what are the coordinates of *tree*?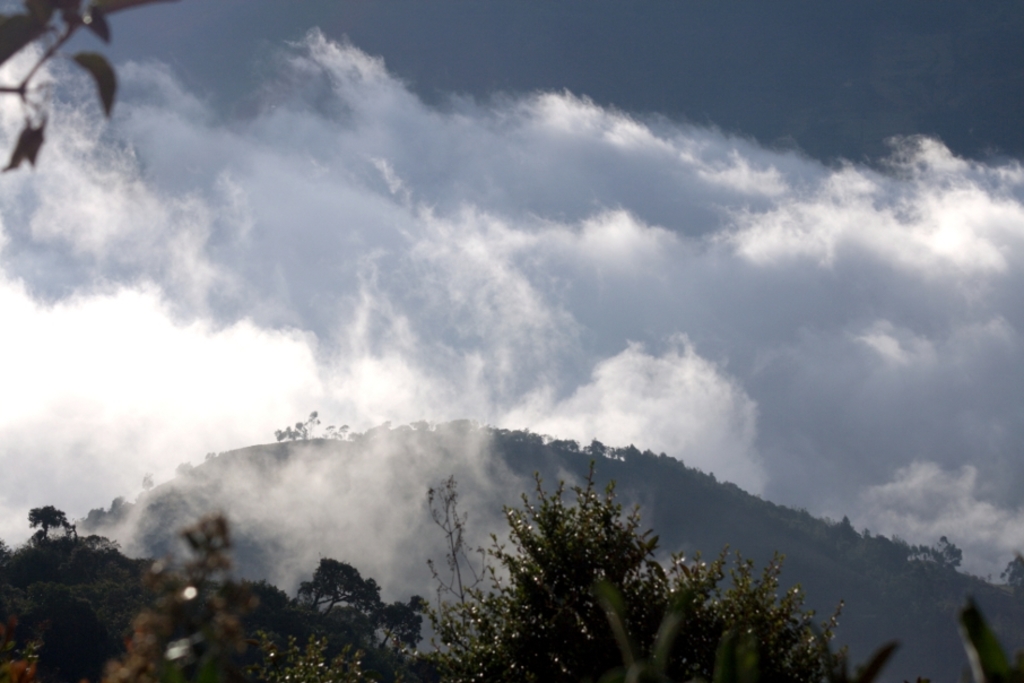
<box>407,451,856,682</box>.
